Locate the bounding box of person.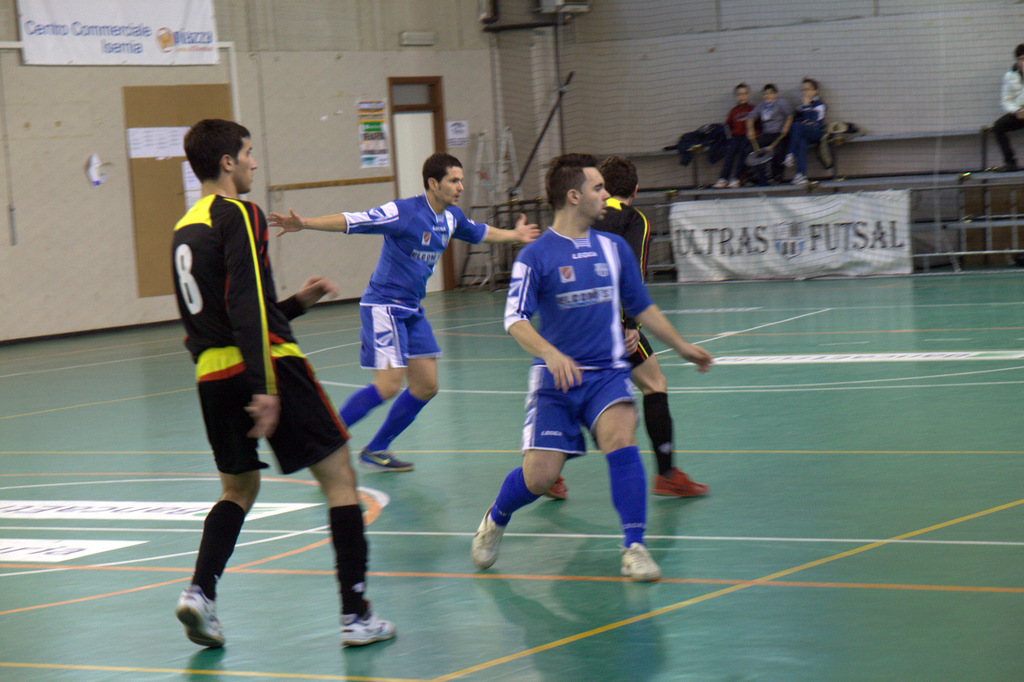
Bounding box: crop(715, 84, 756, 189).
